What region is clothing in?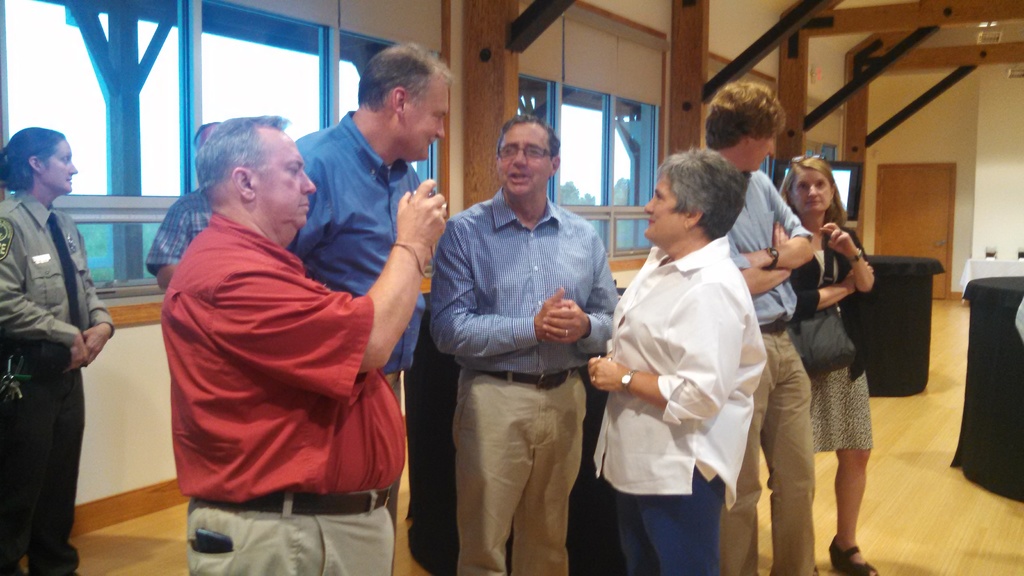
{"x1": 442, "y1": 191, "x2": 626, "y2": 381}.
